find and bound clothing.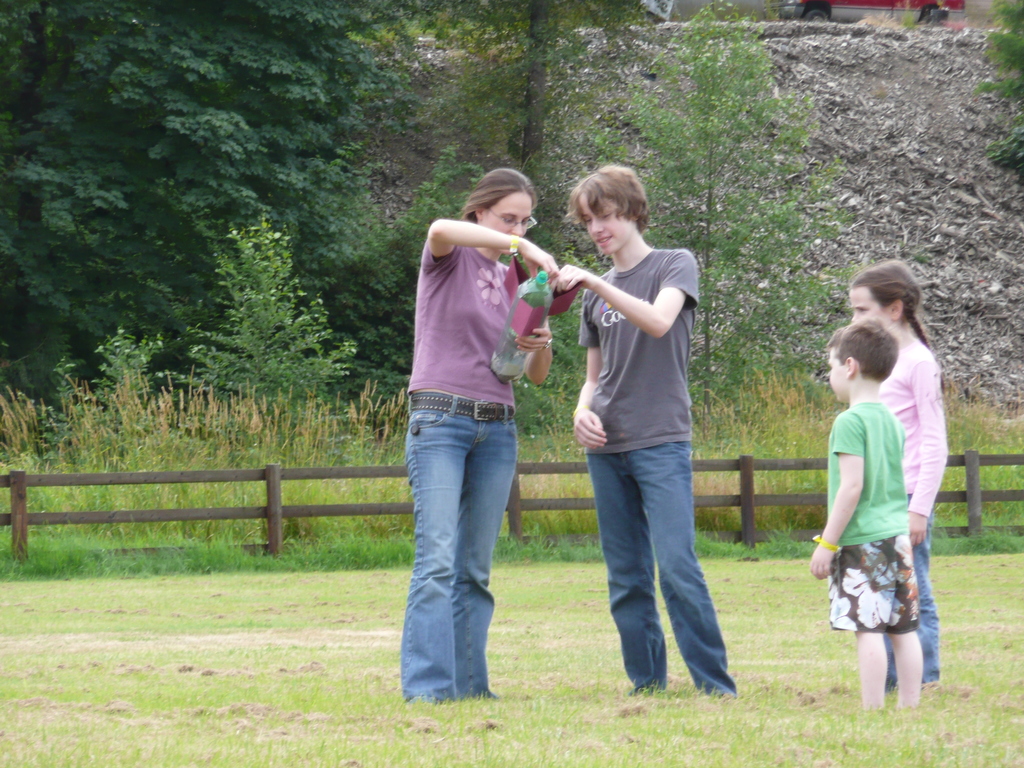
Bound: [408,234,556,709].
